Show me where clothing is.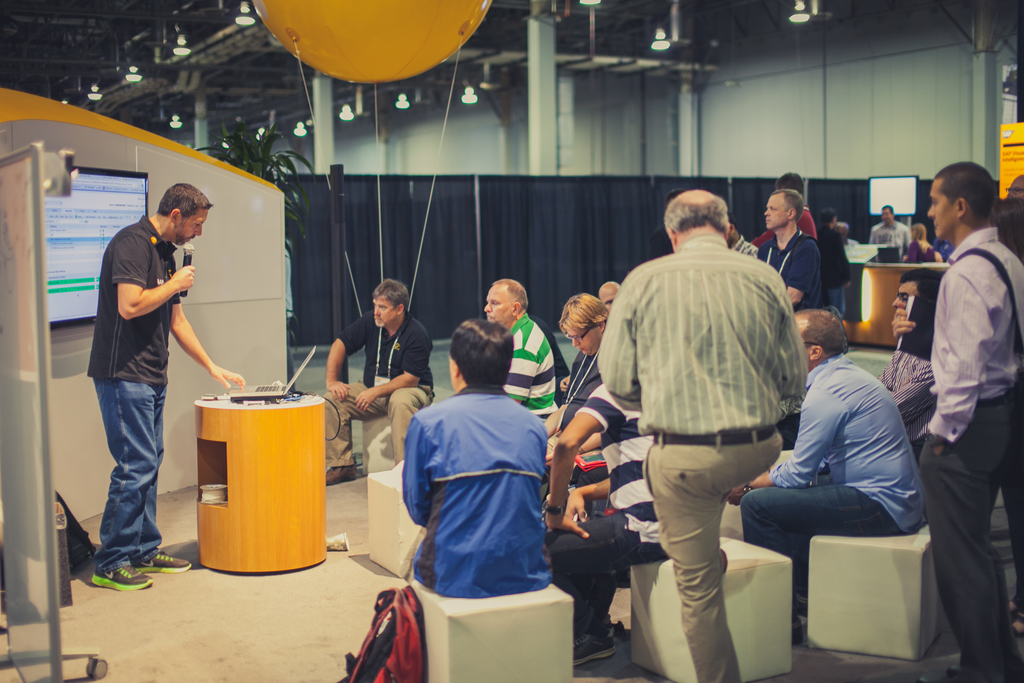
clothing is at detection(929, 229, 1023, 450).
